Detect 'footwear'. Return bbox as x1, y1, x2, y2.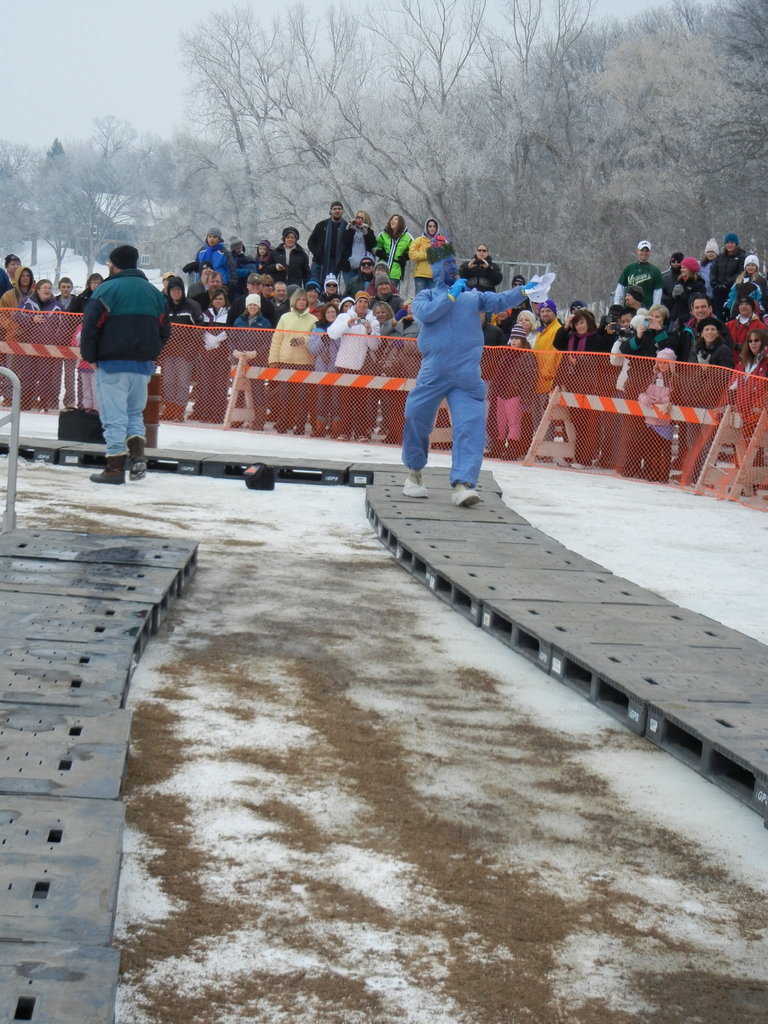
568, 459, 584, 469.
